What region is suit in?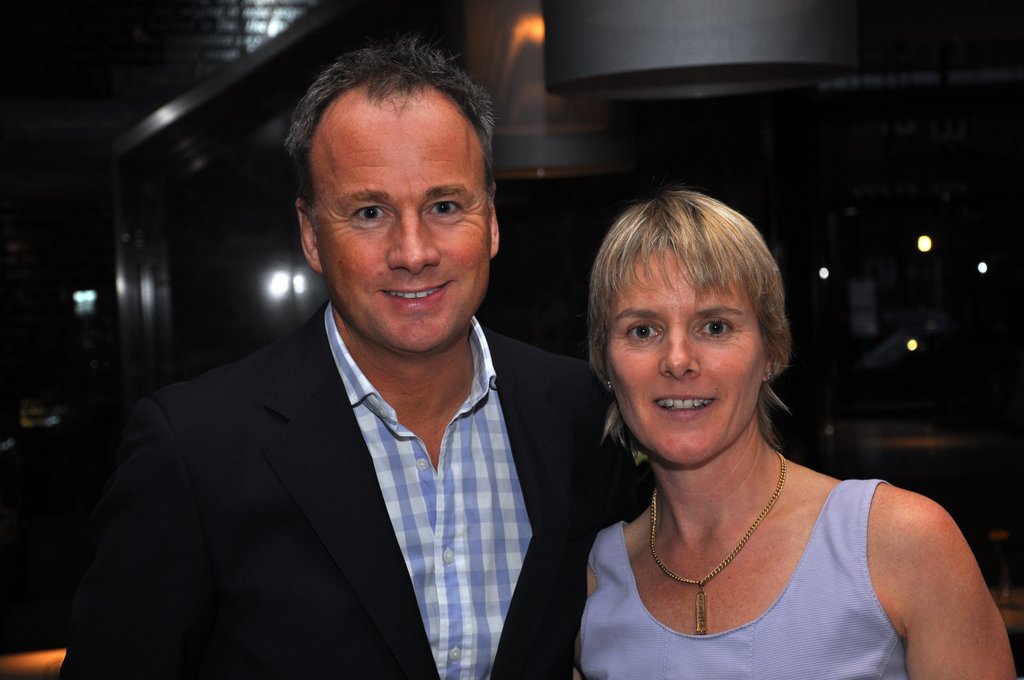
rect(84, 219, 597, 665).
